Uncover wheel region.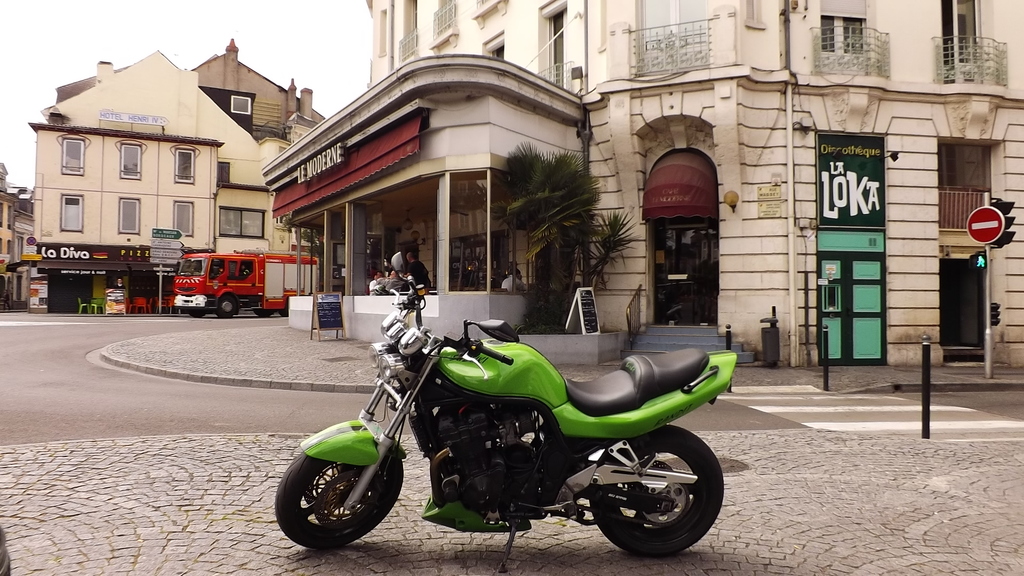
Uncovered: 189 310 203 319.
